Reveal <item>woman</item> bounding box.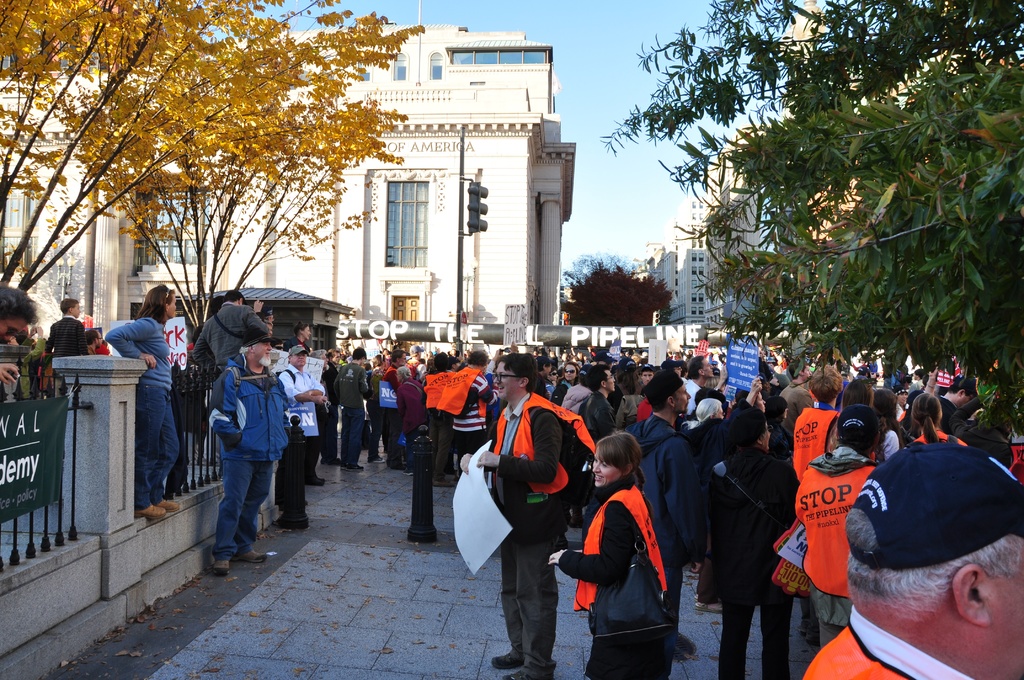
Revealed: <bbox>577, 426, 681, 667</bbox>.
